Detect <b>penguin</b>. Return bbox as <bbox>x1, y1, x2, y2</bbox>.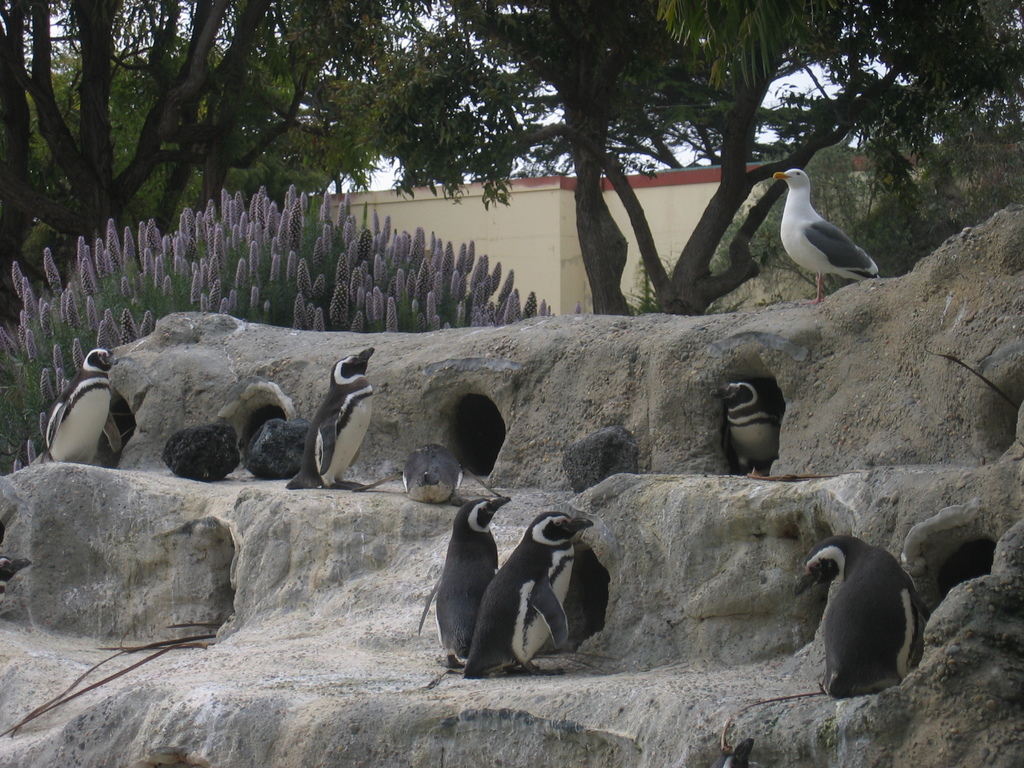
<bbox>282, 347, 376, 494</bbox>.
